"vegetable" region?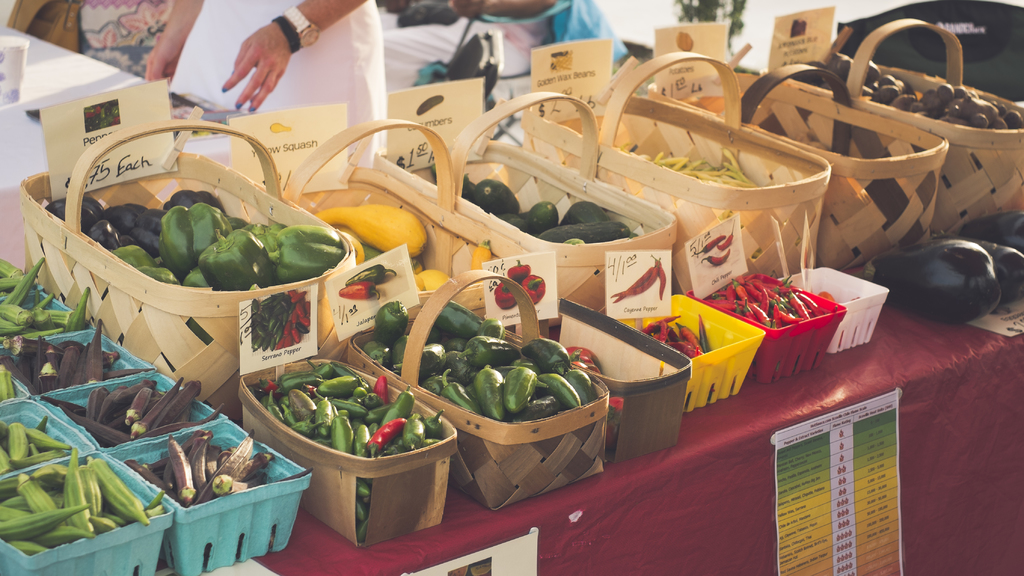
{"x1": 373, "y1": 299, "x2": 403, "y2": 347}
